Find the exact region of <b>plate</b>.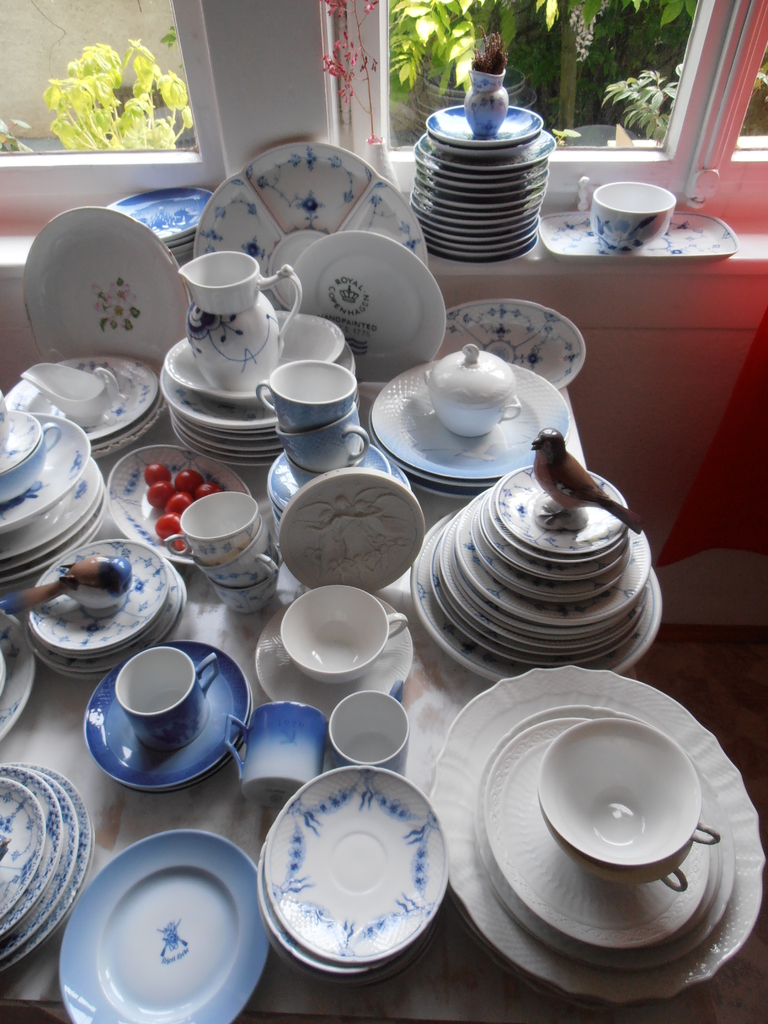
Exact region: 248/584/417/731.
